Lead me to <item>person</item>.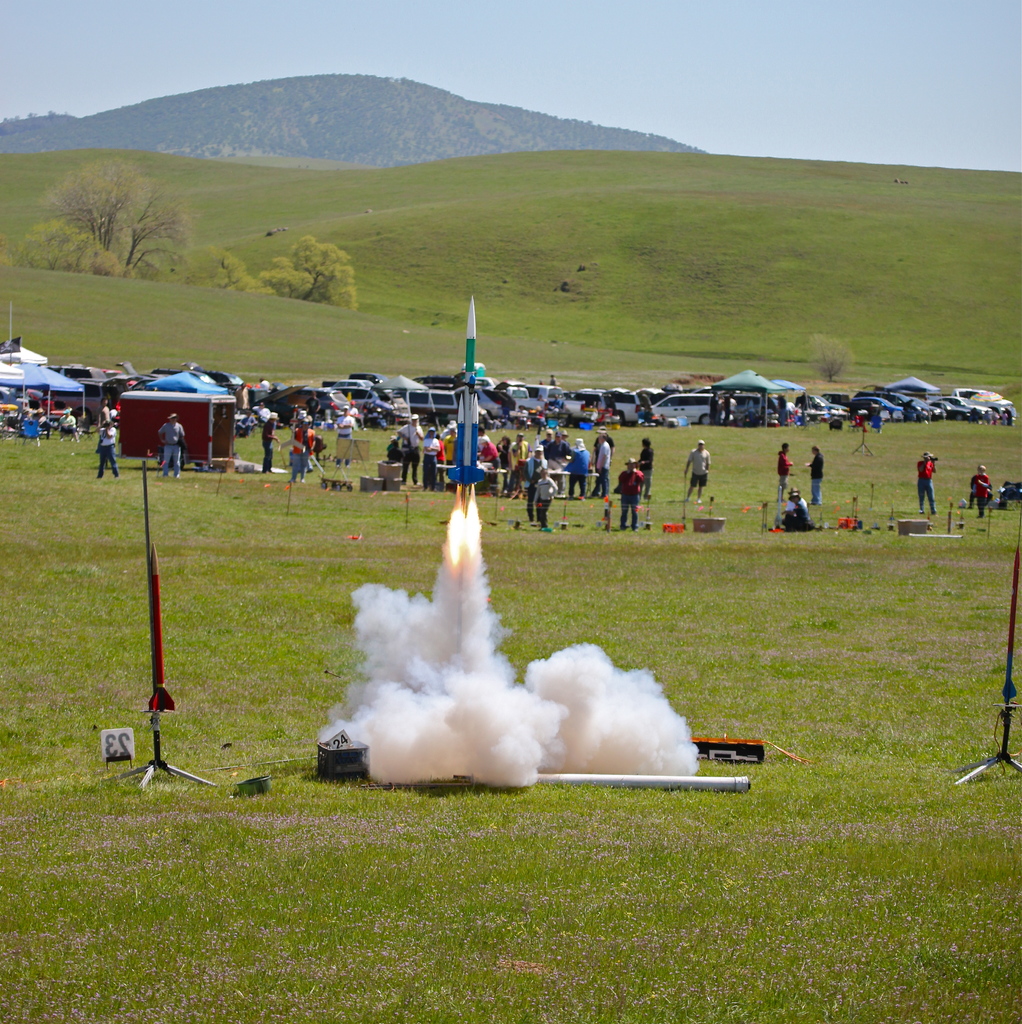
Lead to x1=683, y1=439, x2=710, y2=504.
